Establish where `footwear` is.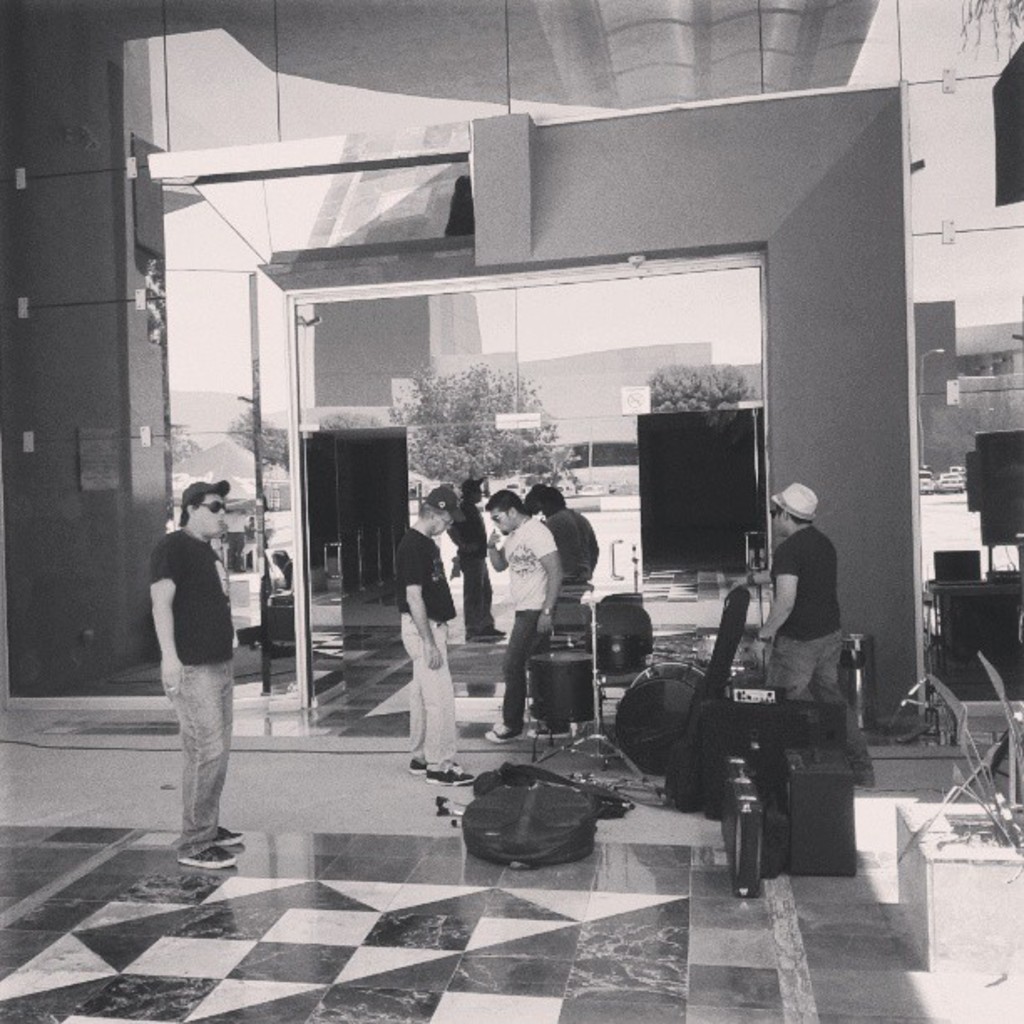
Established at [x1=209, y1=827, x2=243, y2=845].
